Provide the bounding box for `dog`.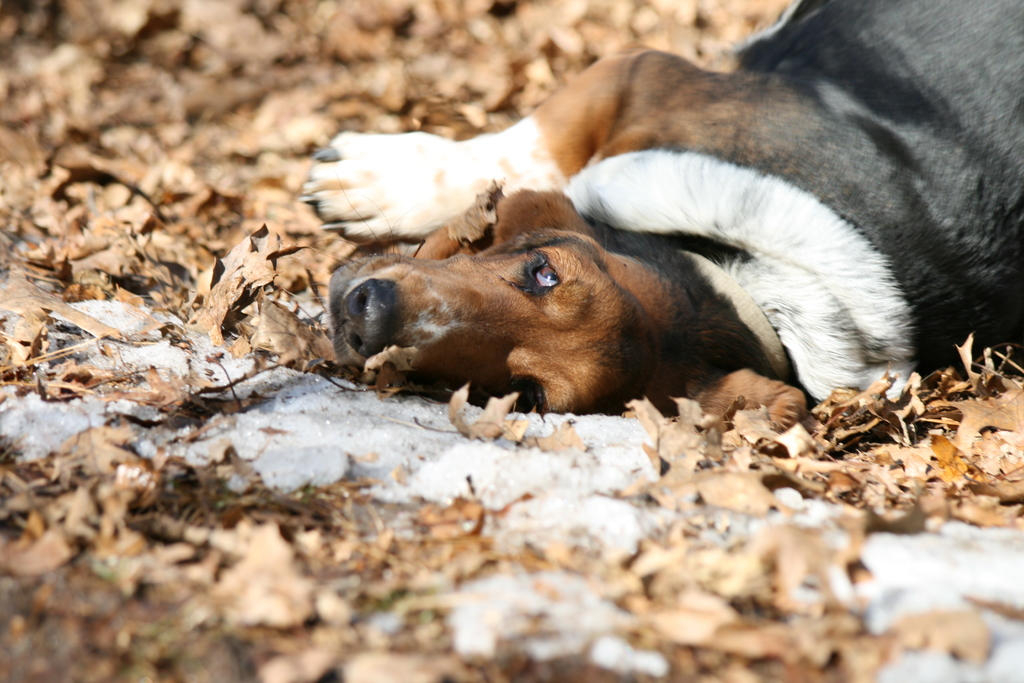
296 0 1023 414.
